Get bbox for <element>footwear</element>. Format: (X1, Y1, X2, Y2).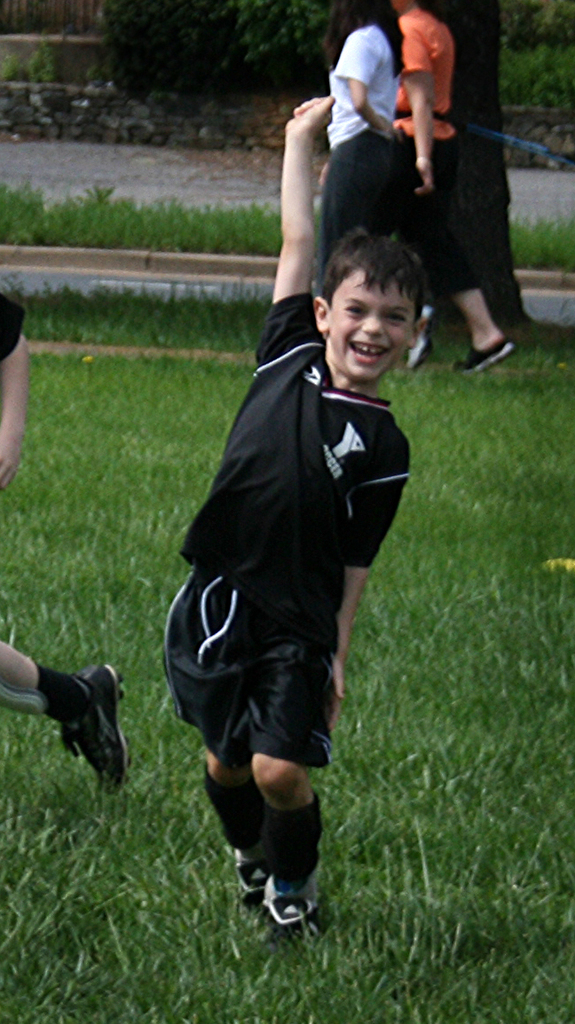
(62, 661, 130, 797).
